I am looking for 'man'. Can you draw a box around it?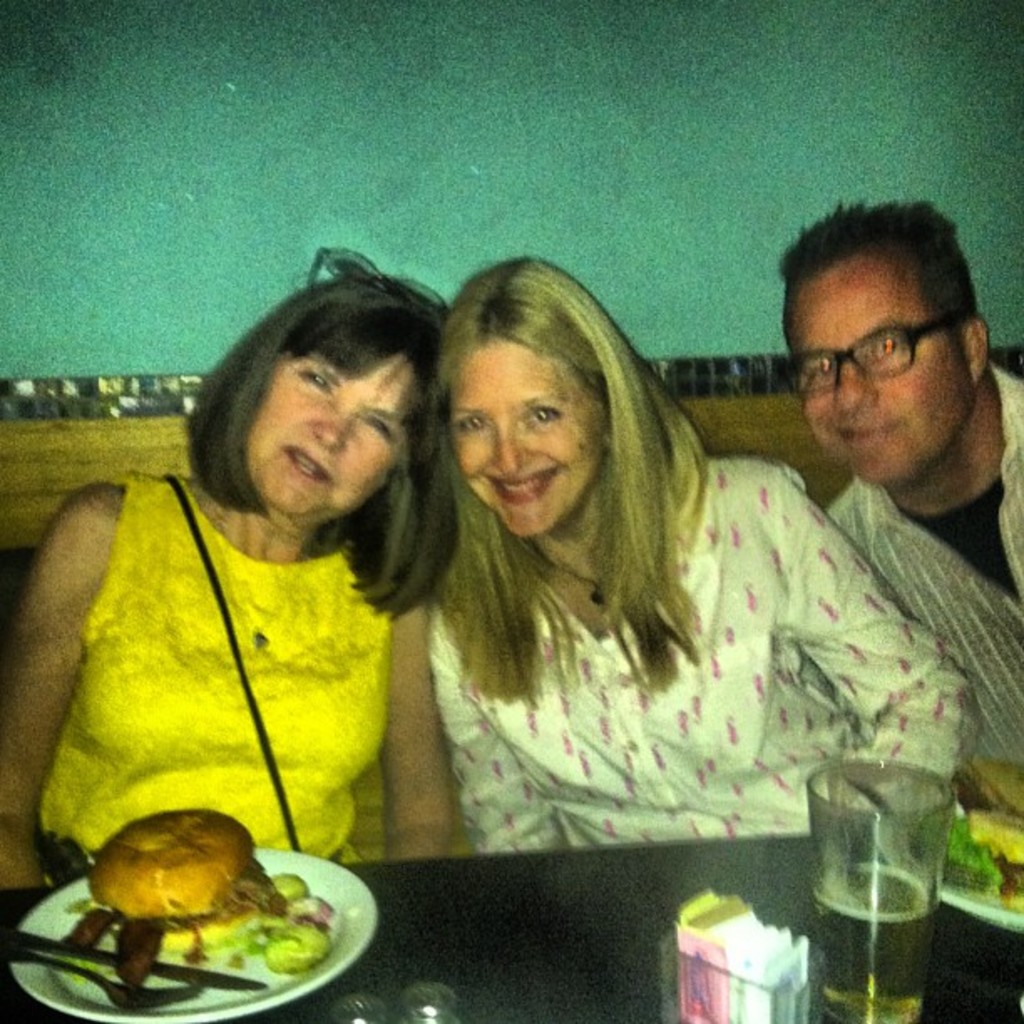
Sure, the bounding box is Rect(706, 187, 1023, 771).
